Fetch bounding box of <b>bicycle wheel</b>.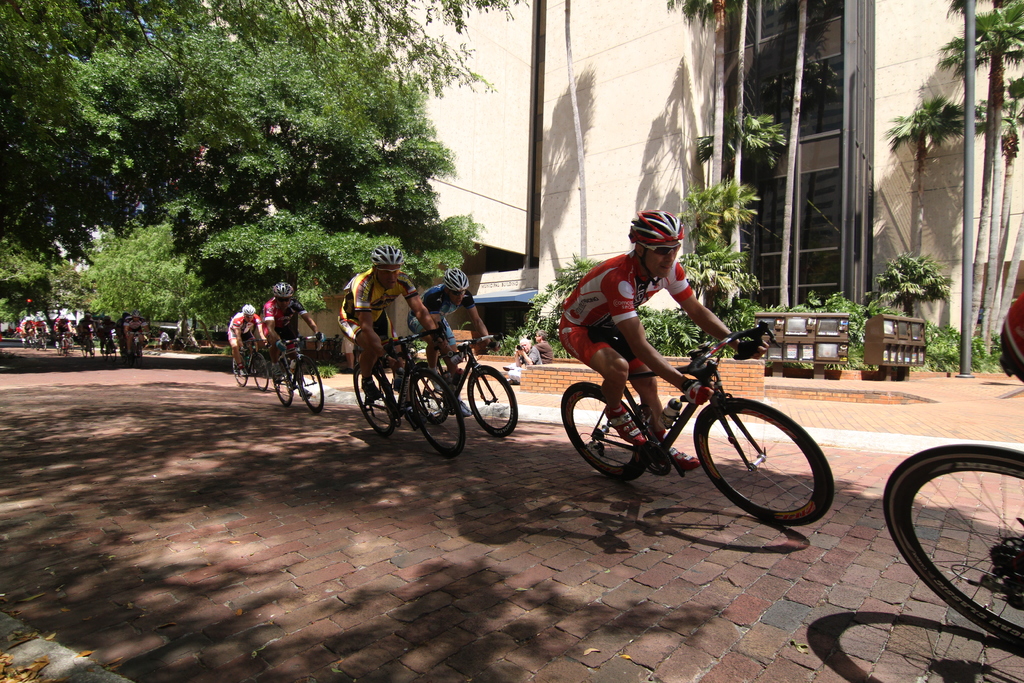
Bbox: 296,355,324,413.
